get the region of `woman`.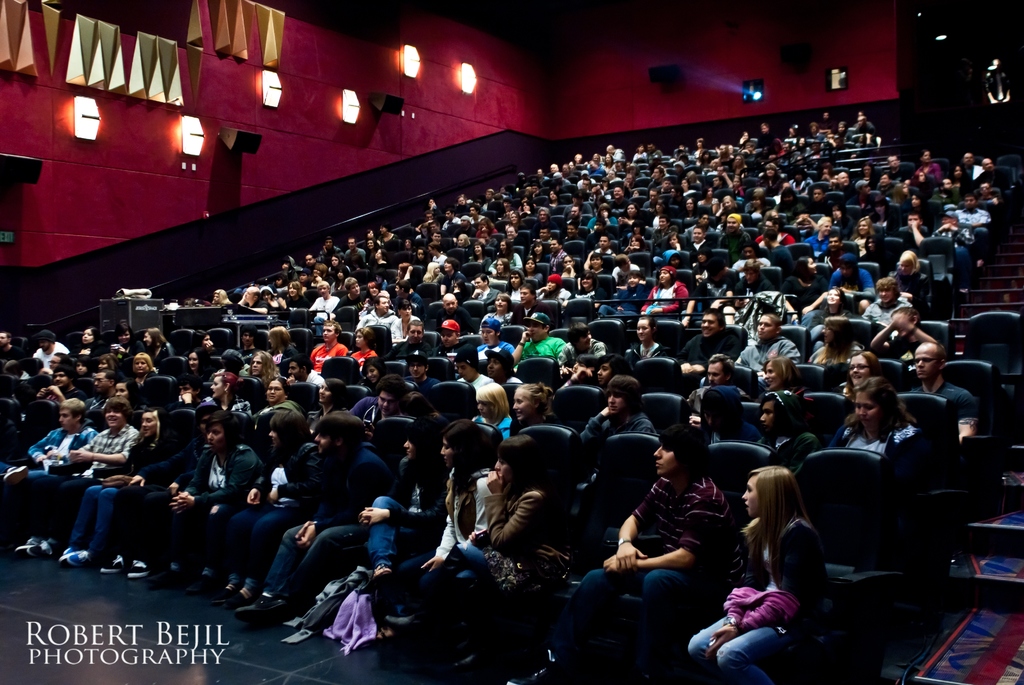
143, 327, 167, 358.
